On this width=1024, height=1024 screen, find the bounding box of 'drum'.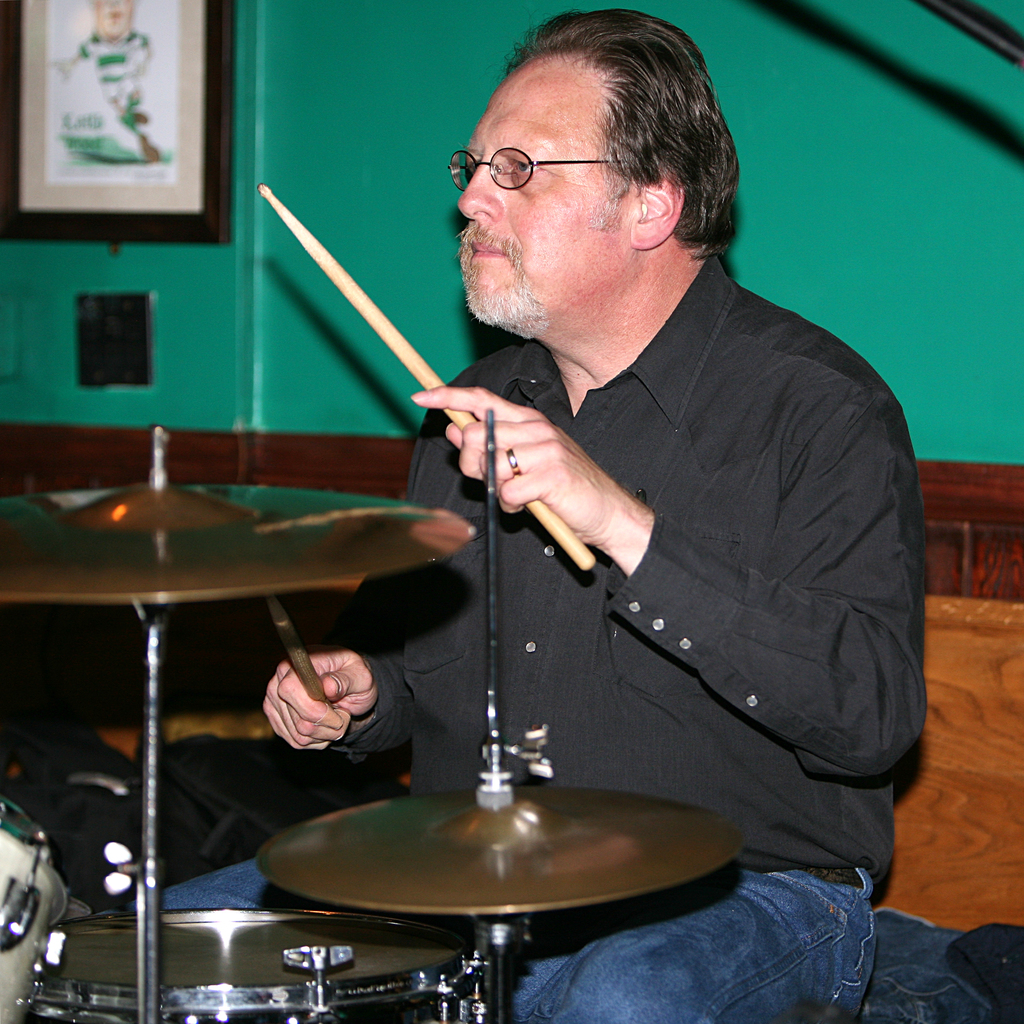
Bounding box: <bbox>0, 796, 68, 1023</bbox>.
